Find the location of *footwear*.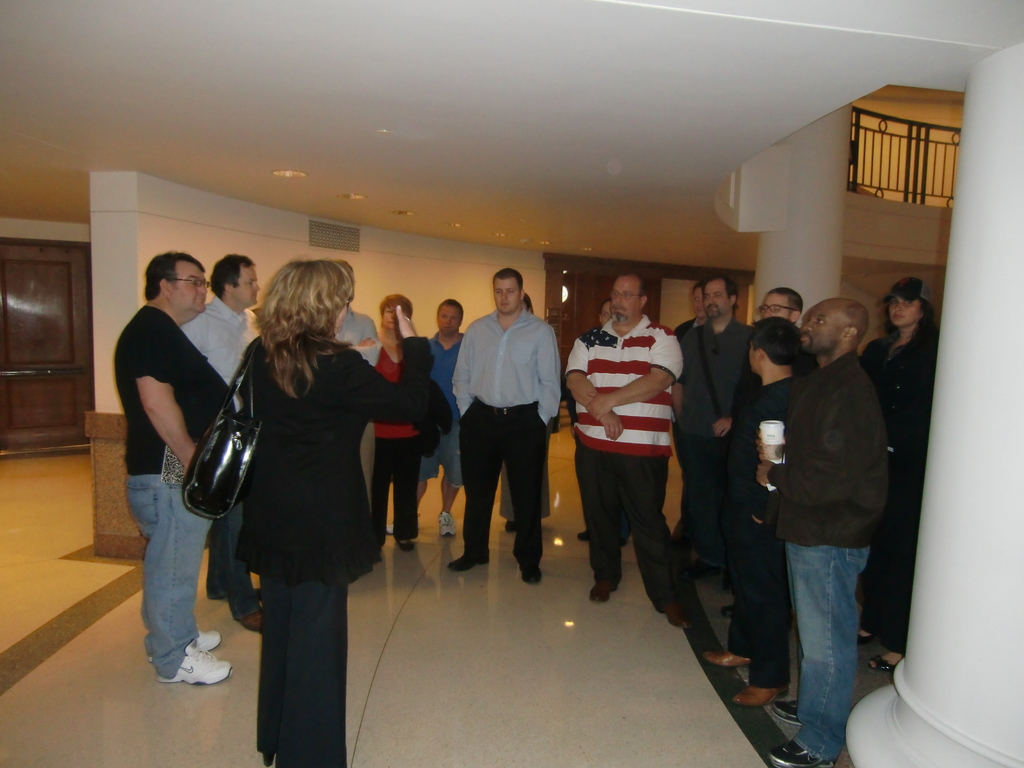
Location: (x1=241, y1=602, x2=264, y2=631).
